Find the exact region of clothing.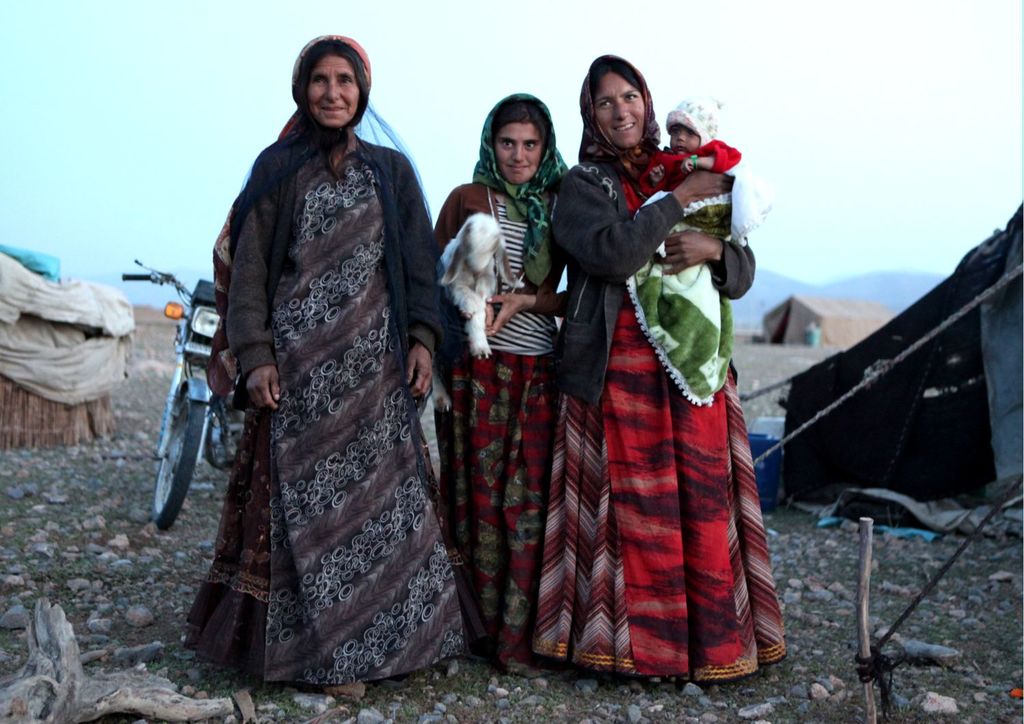
Exact region: locate(181, 124, 472, 688).
